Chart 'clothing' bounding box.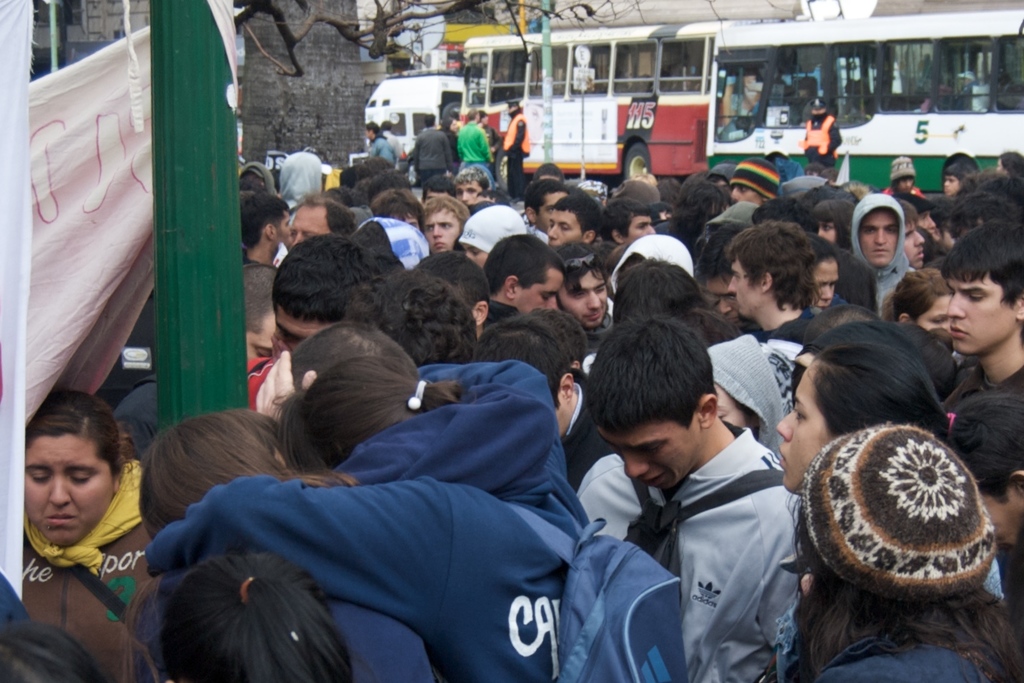
Charted: bbox(844, 187, 911, 301).
